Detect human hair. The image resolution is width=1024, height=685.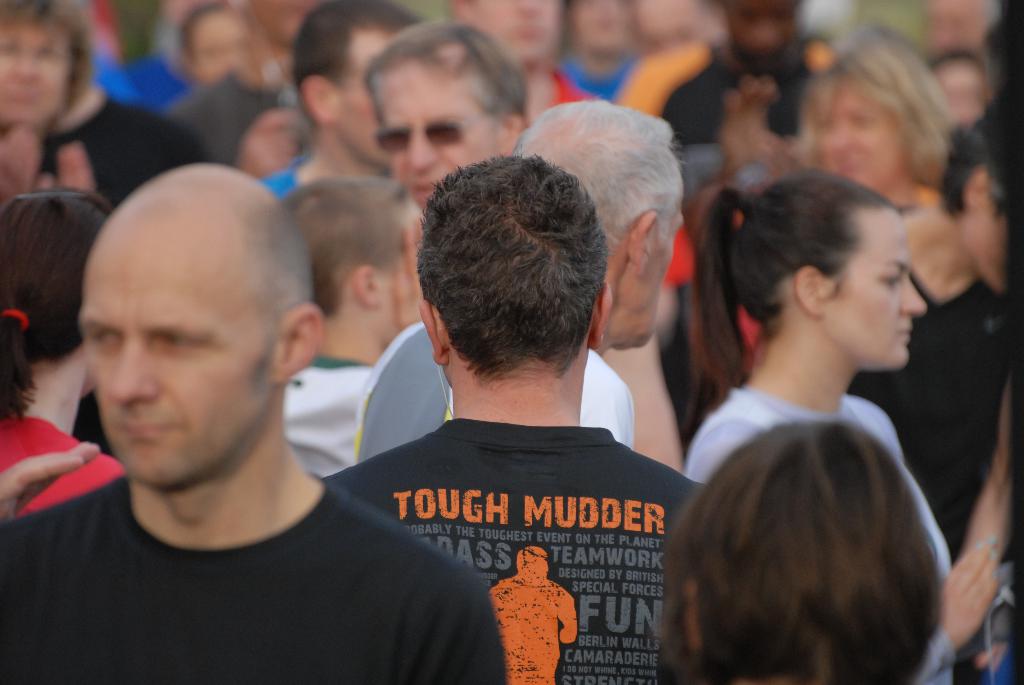
292, 2, 420, 90.
